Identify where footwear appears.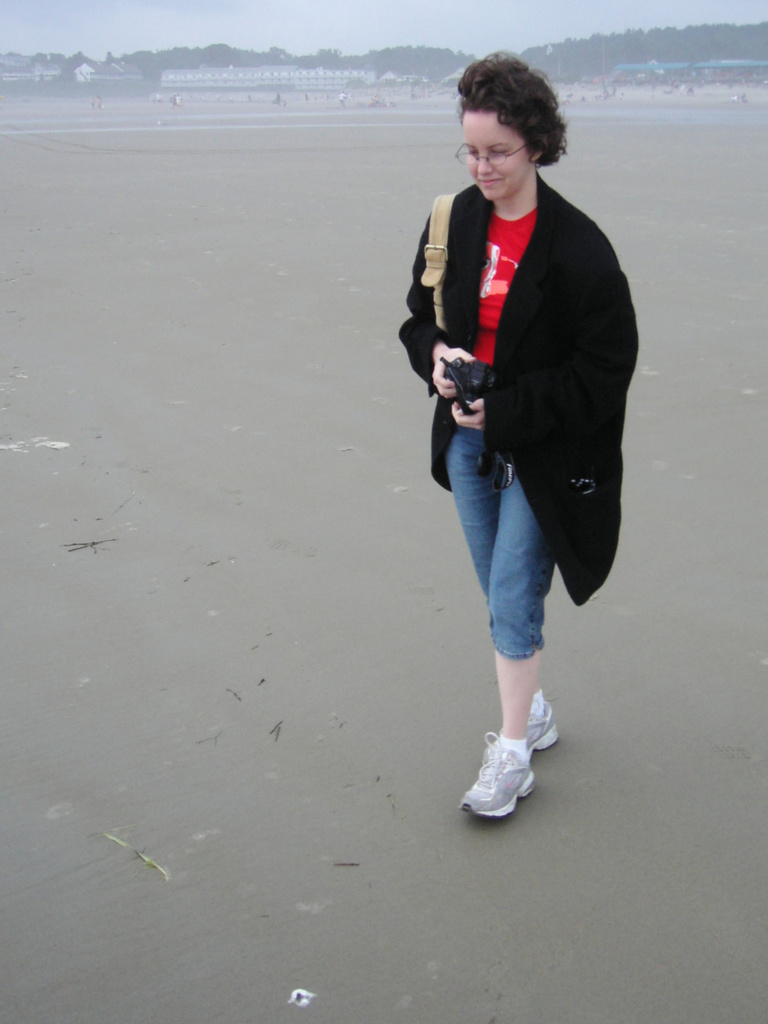
Appears at select_region(527, 698, 560, 758).
